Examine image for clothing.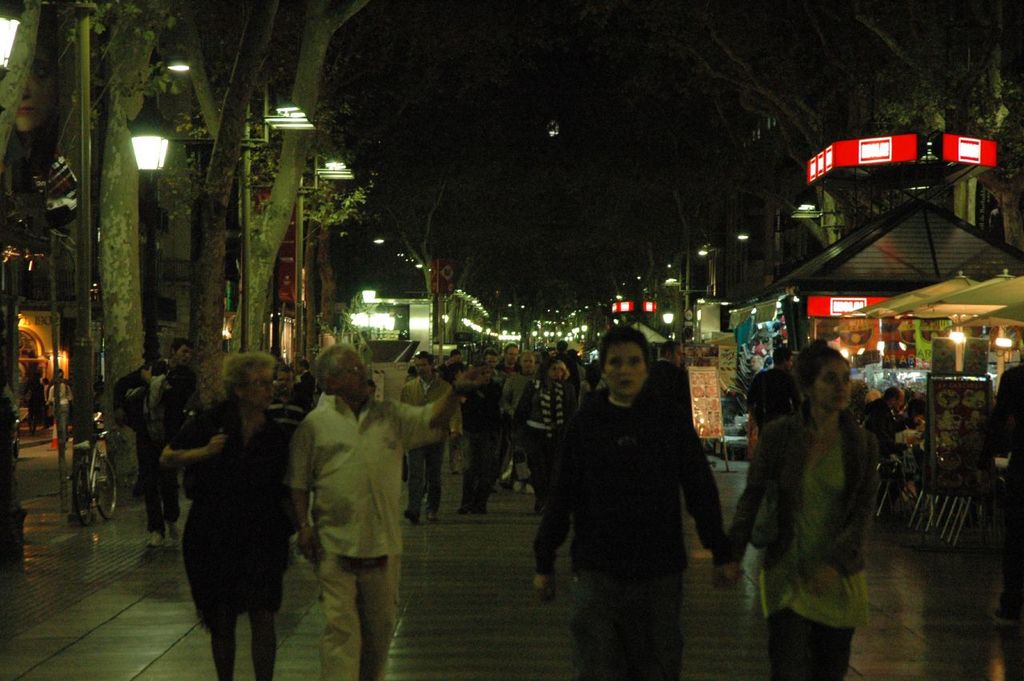
Examination result: BBox(510, 376, 567, 512).
